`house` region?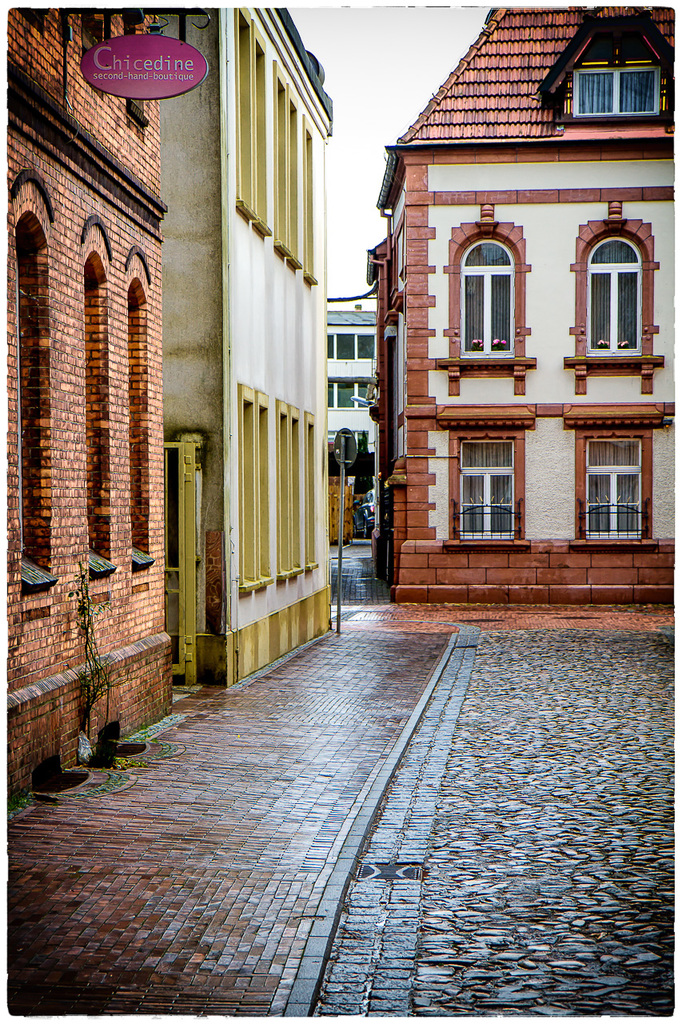
detection(325, 290, 375, 522)
